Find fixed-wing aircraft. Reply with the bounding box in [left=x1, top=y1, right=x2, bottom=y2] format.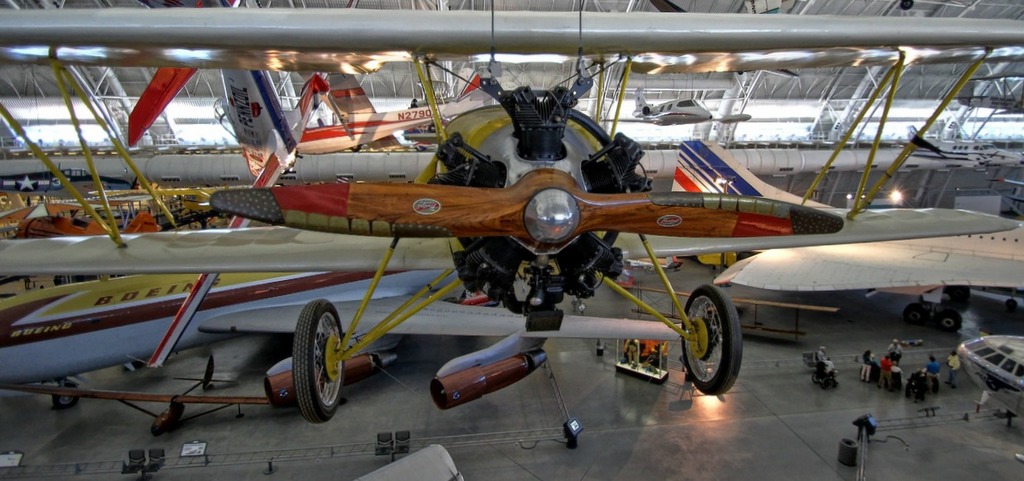
[left=892, top=124, right=1019, bottom=169].
